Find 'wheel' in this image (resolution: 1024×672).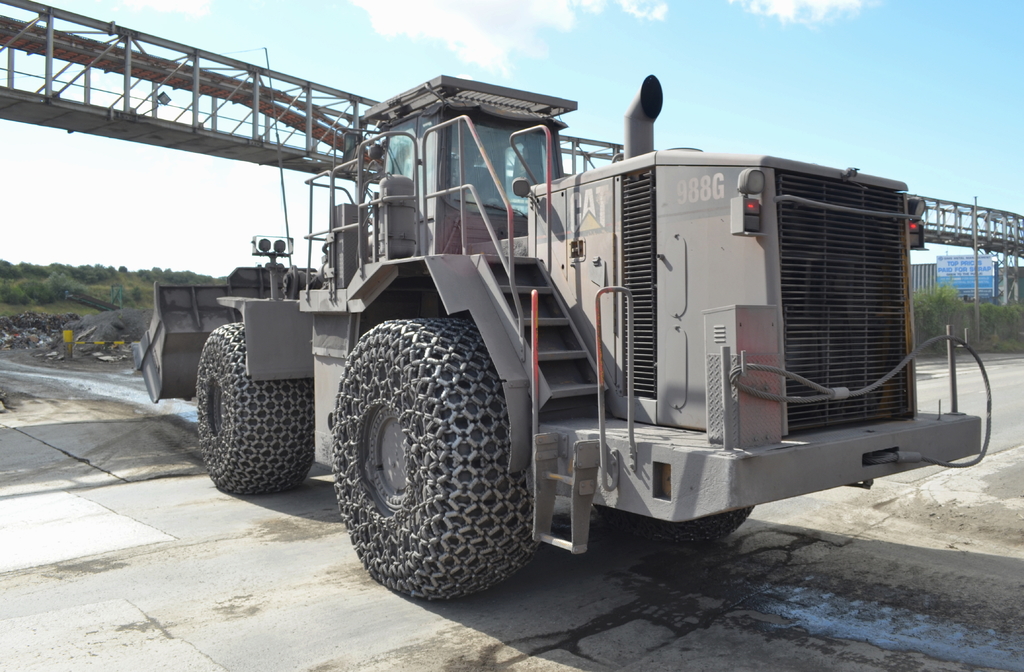
bbox=(188, 317, 314, 500).
